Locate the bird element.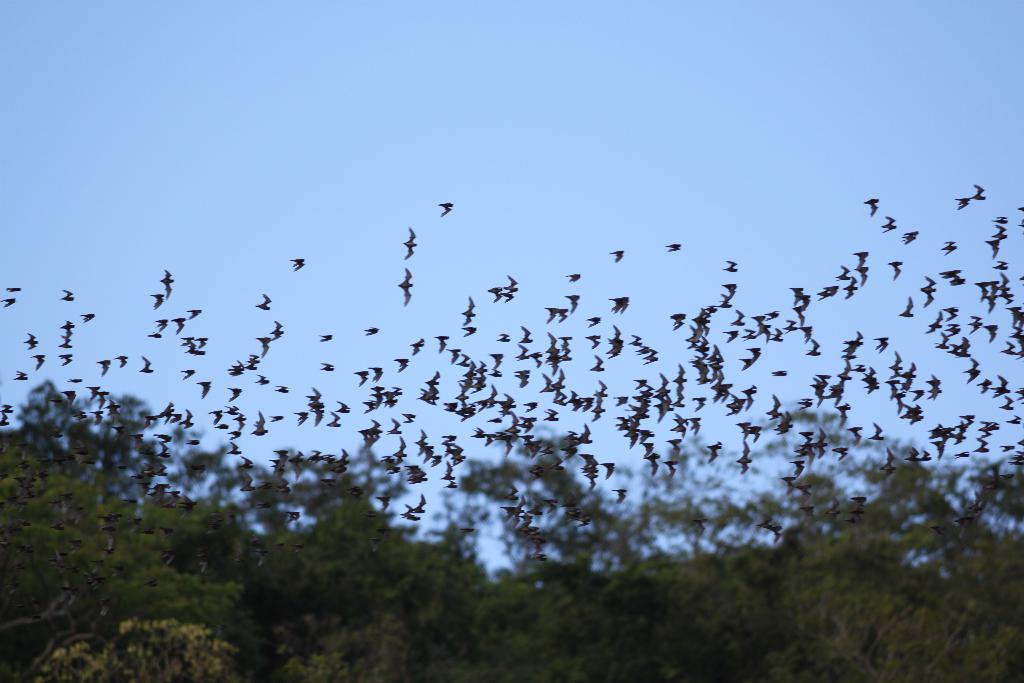
Element bbox: [left=394, top=358, right=410, bottom=375].
